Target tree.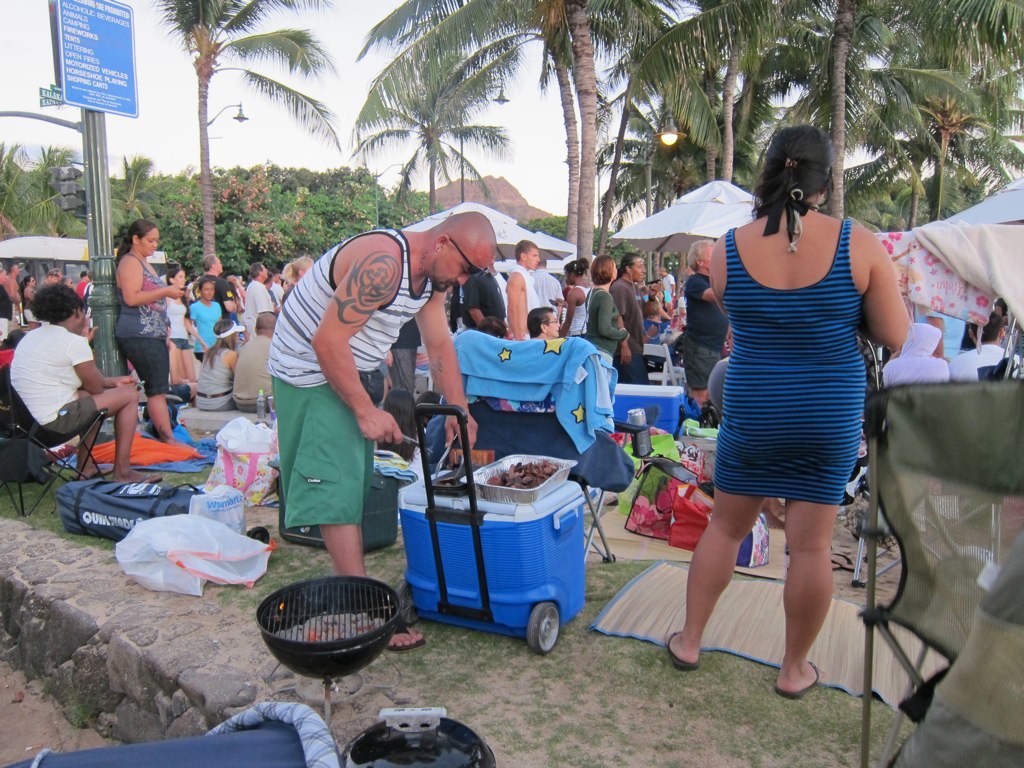
Target region: bbox=[343, 0, 670, 287].
